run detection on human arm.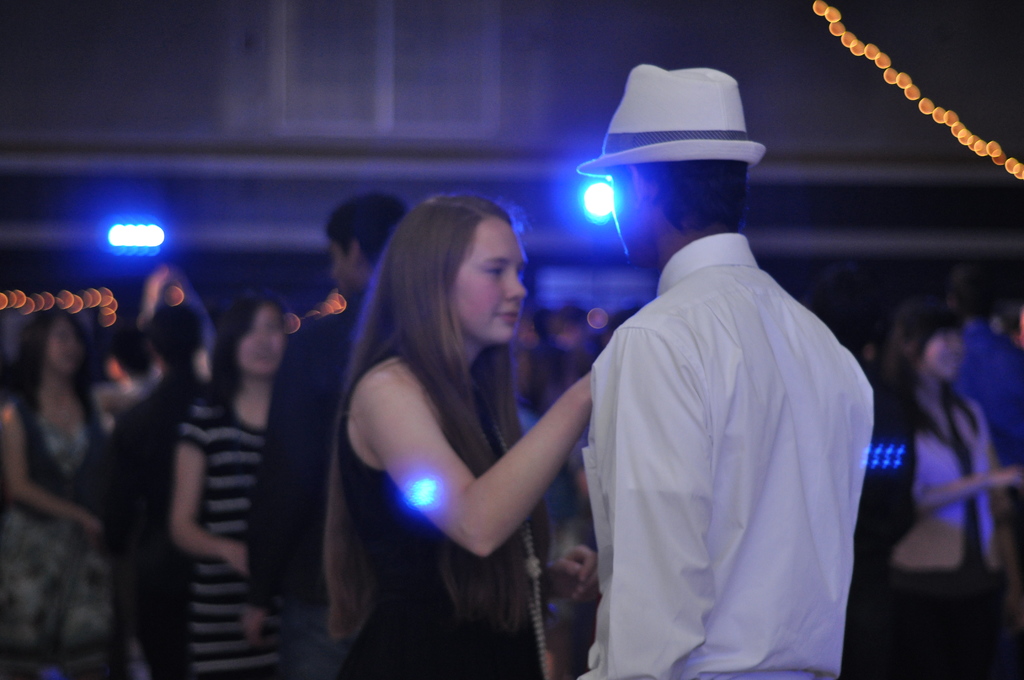
Result: x1=915, y1=466, x2=1023, y2=525.
